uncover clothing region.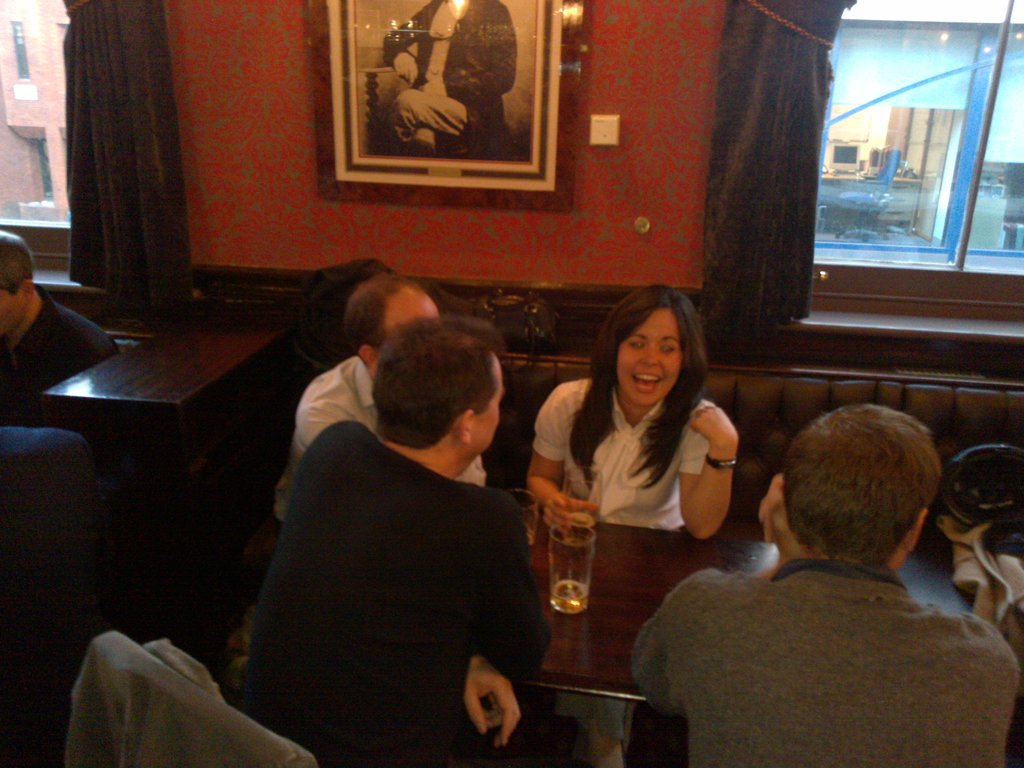
Uncovered: (left=225, top=431, right=583, bottom=767).
